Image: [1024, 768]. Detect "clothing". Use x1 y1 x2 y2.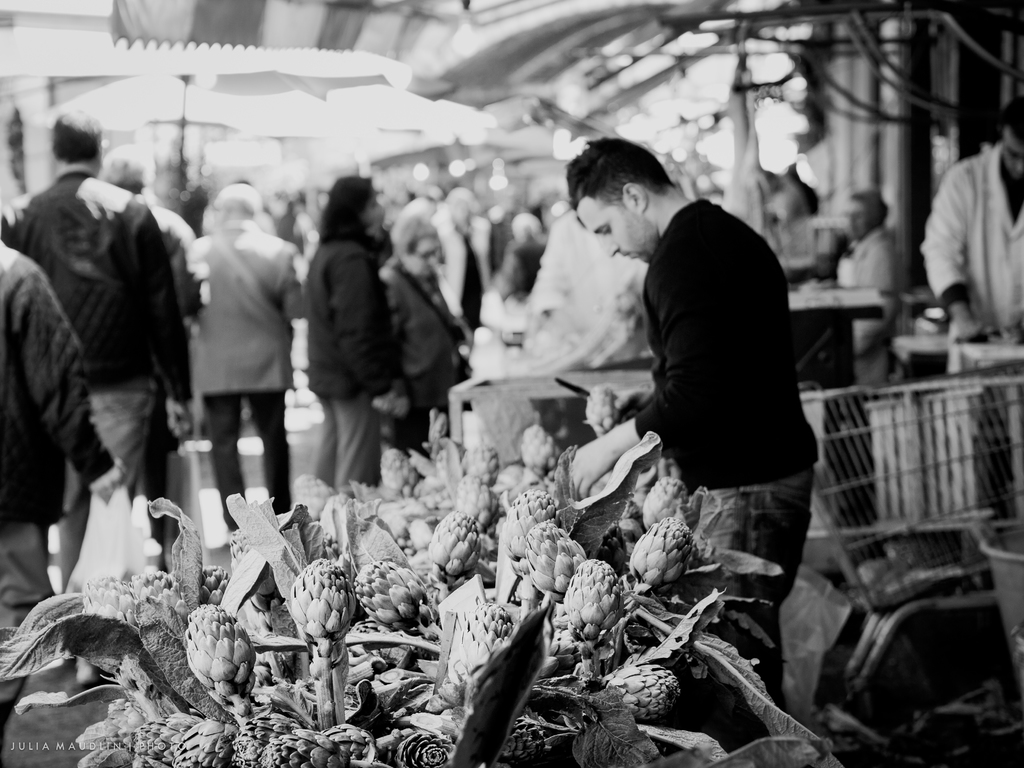
24 117 197 575.
